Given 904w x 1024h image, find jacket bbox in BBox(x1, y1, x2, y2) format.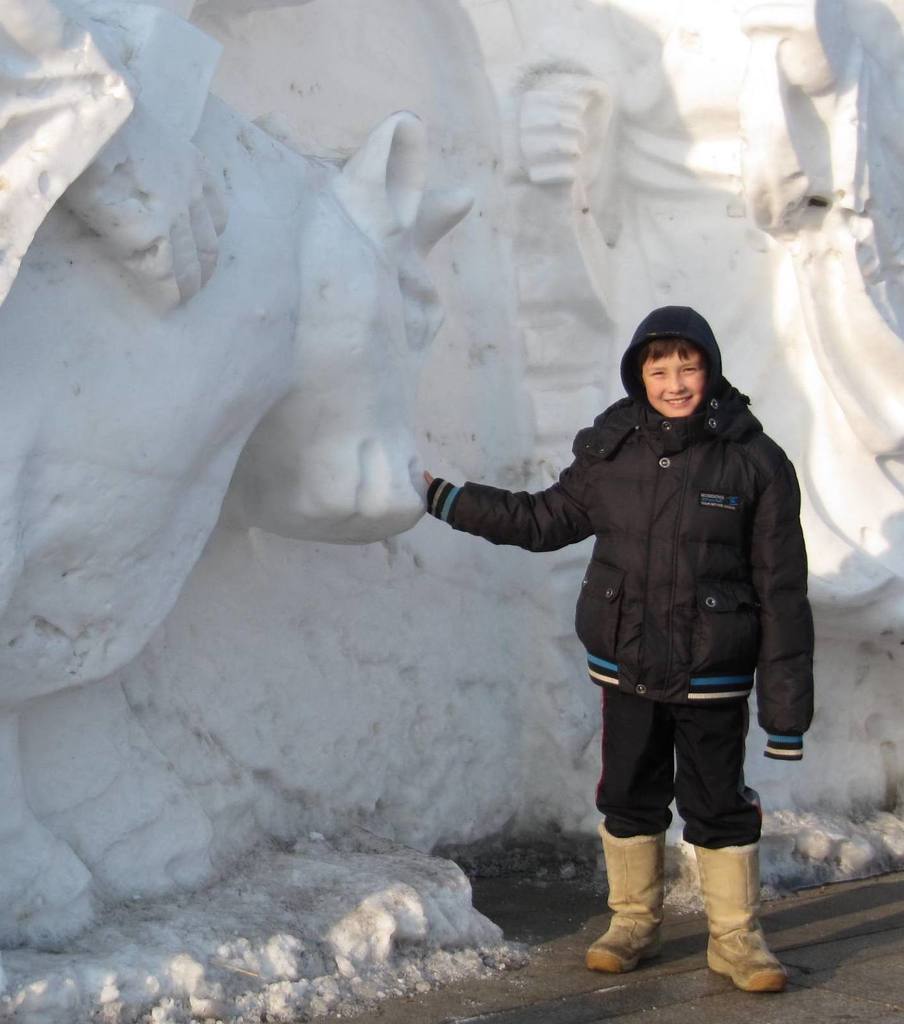
BBox(478, 325, 816, 748).
